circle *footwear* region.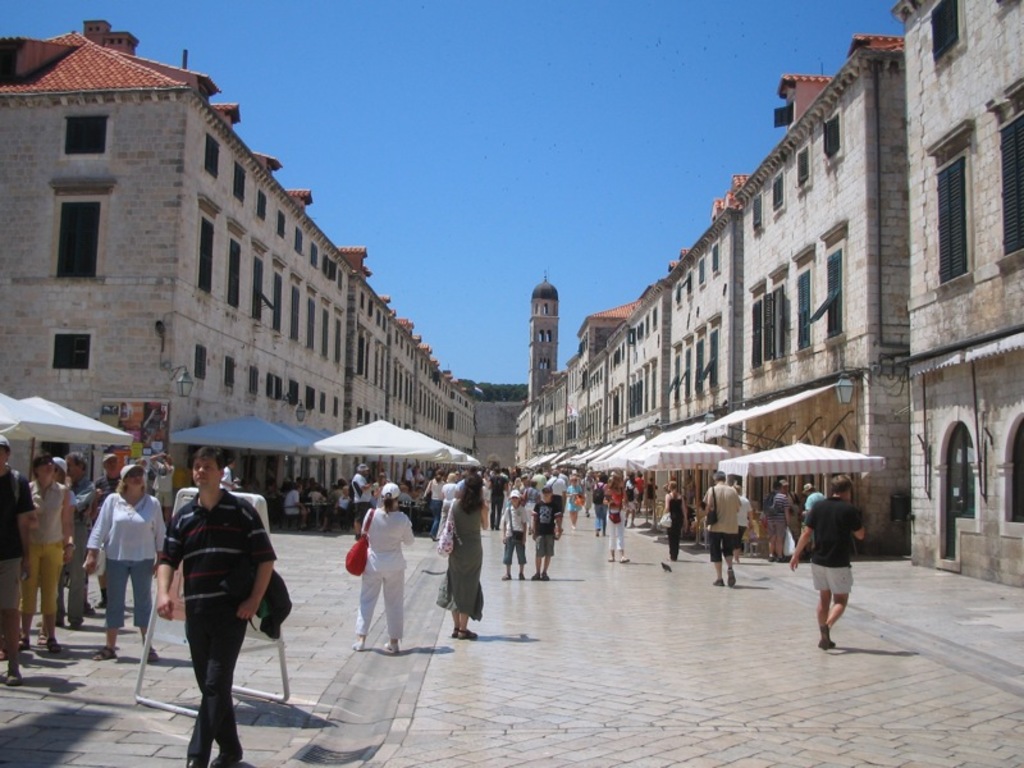
Region: <region>184, 756, 204, 767</region>.
